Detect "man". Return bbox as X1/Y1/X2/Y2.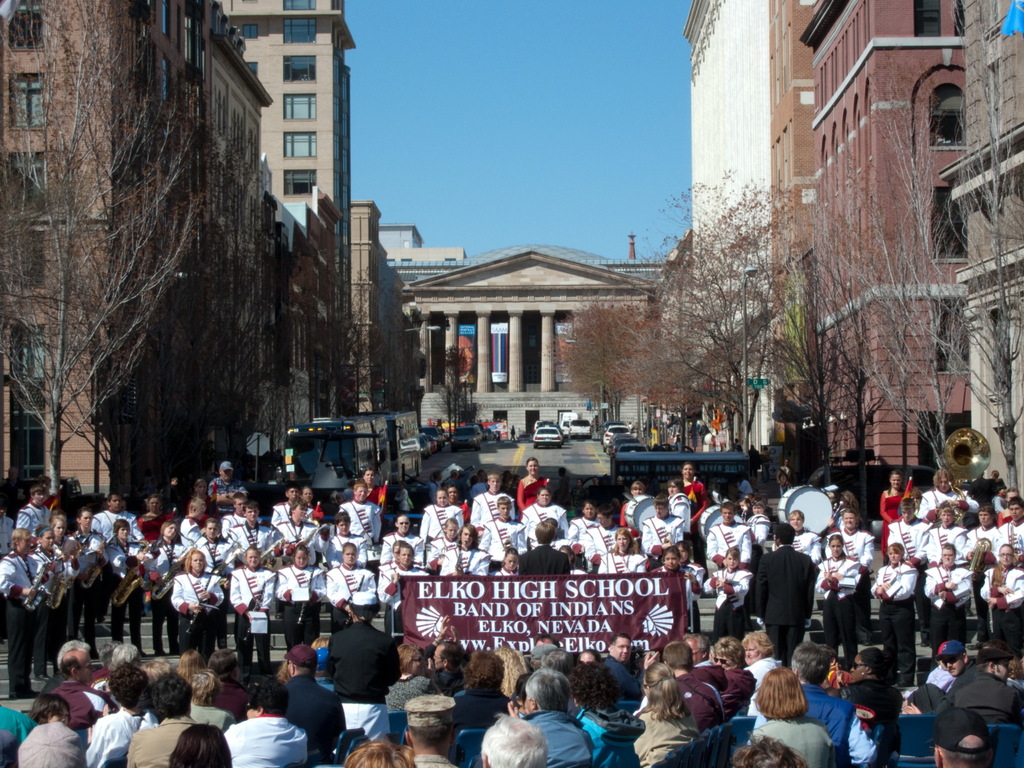
324/509/370/573.
